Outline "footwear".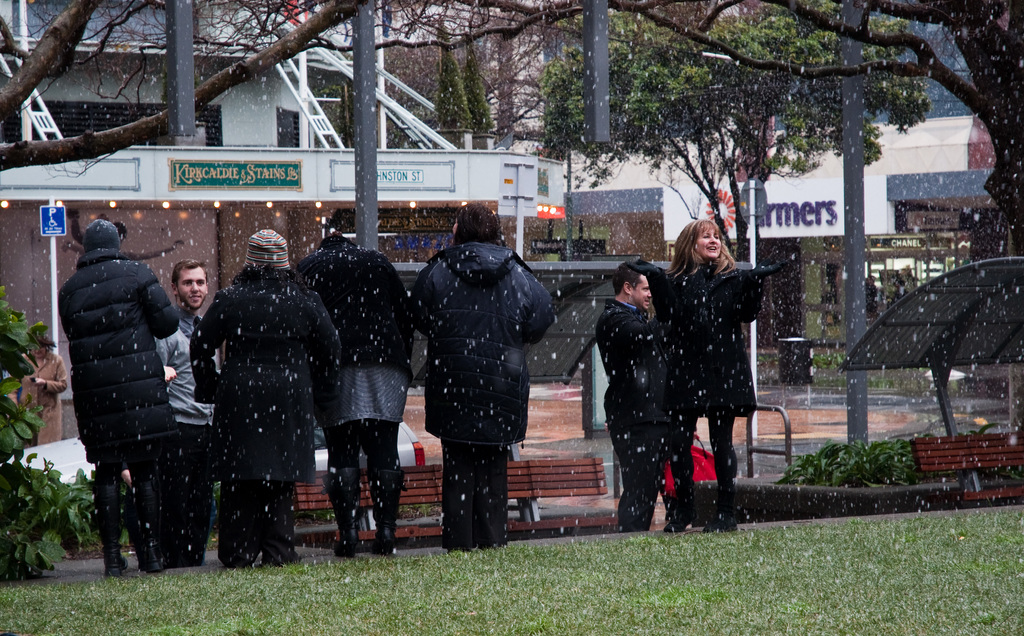
Outline: 367, 469, 406, 555.
